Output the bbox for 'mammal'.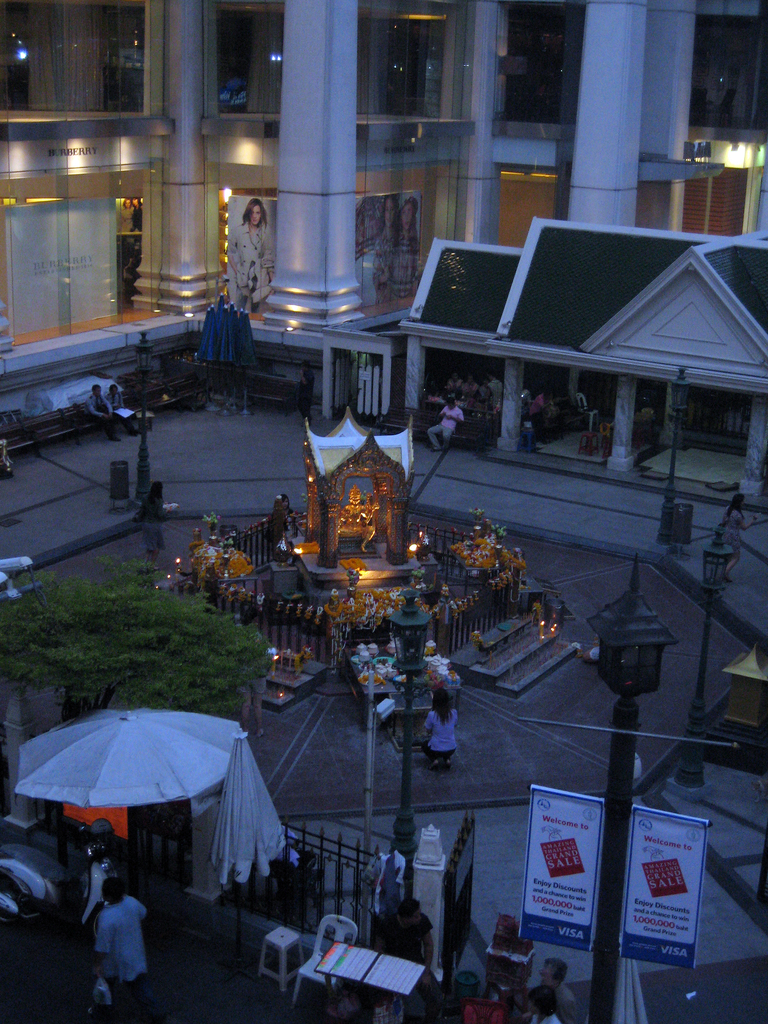
[424,688,462,772].
